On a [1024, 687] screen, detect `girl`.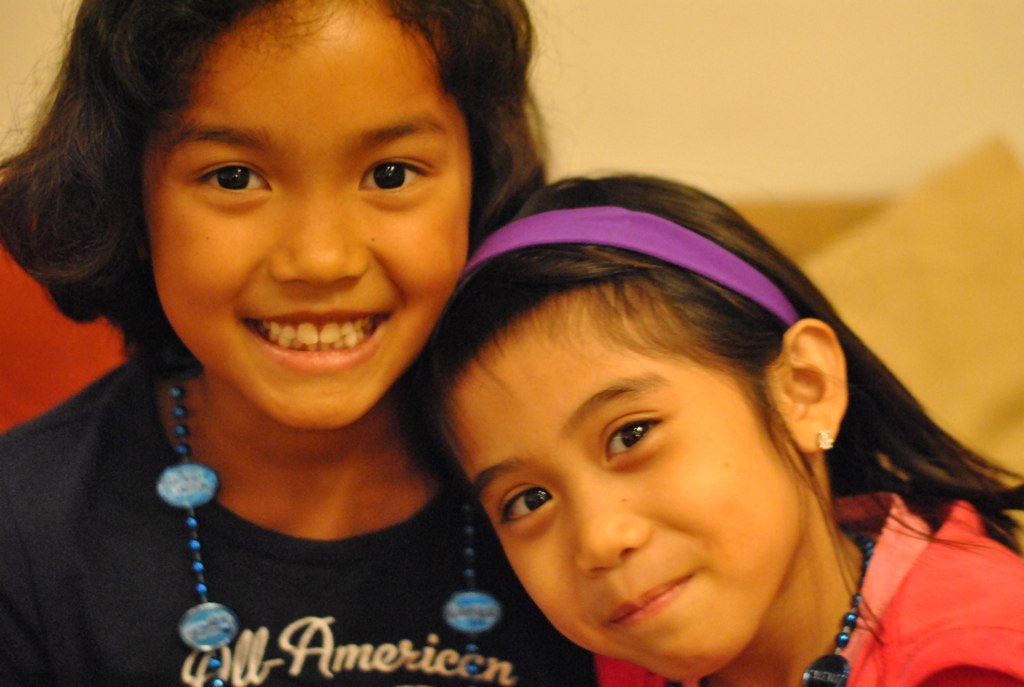
<box>389,158,1023,686</box>.
